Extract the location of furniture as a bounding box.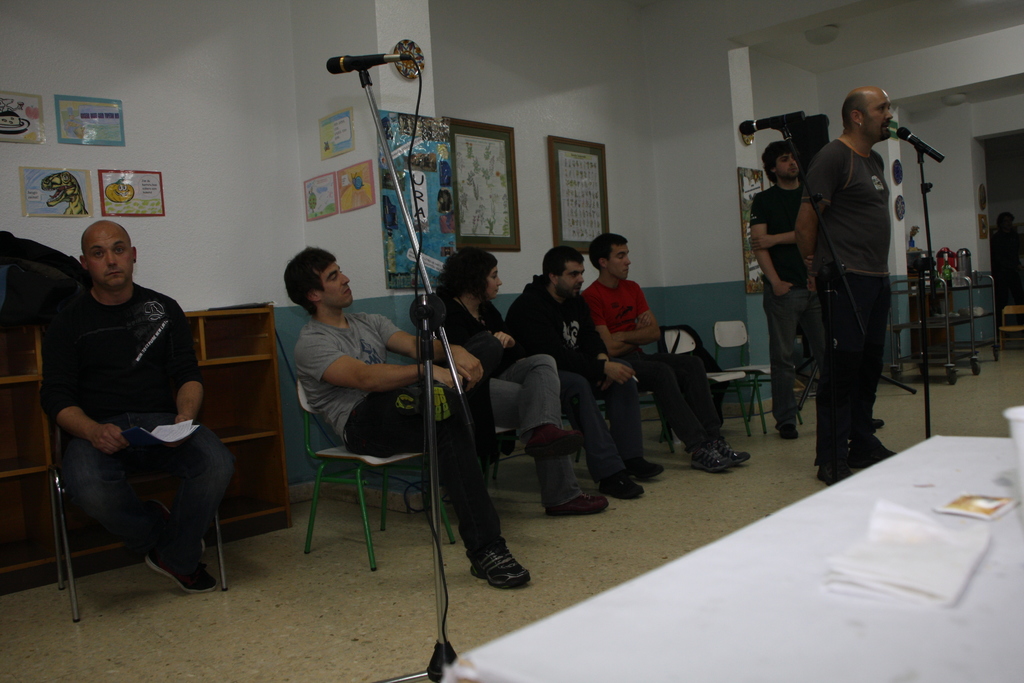
<bbox>0, 304, 292, 572</bbox>.
